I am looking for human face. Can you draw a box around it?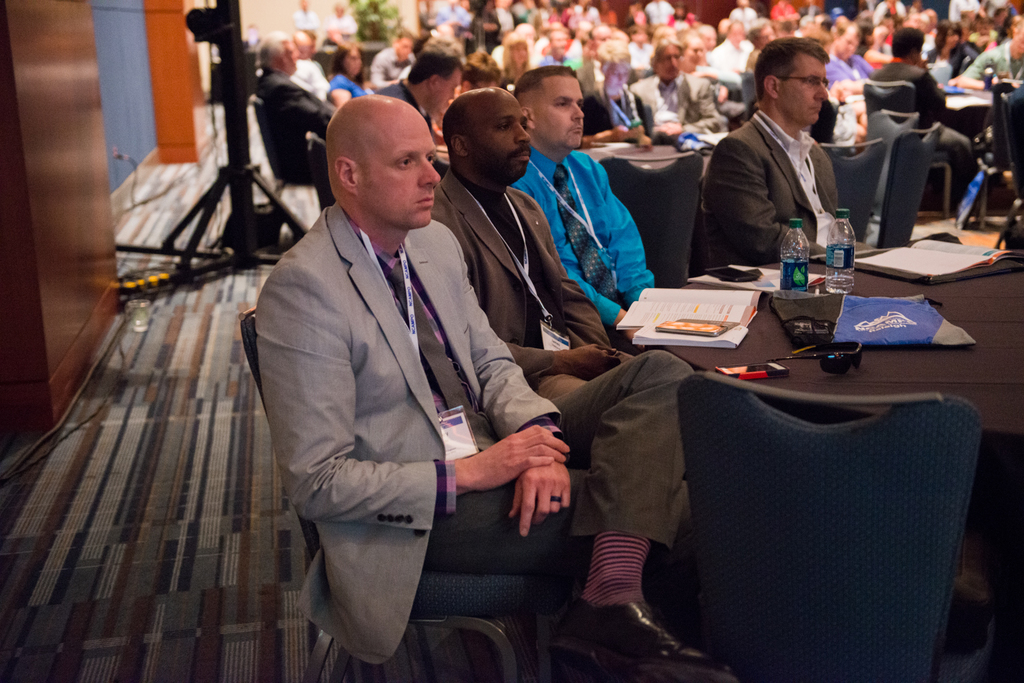
Sure, the bounding box is rect(347, 50, 364, 79).
